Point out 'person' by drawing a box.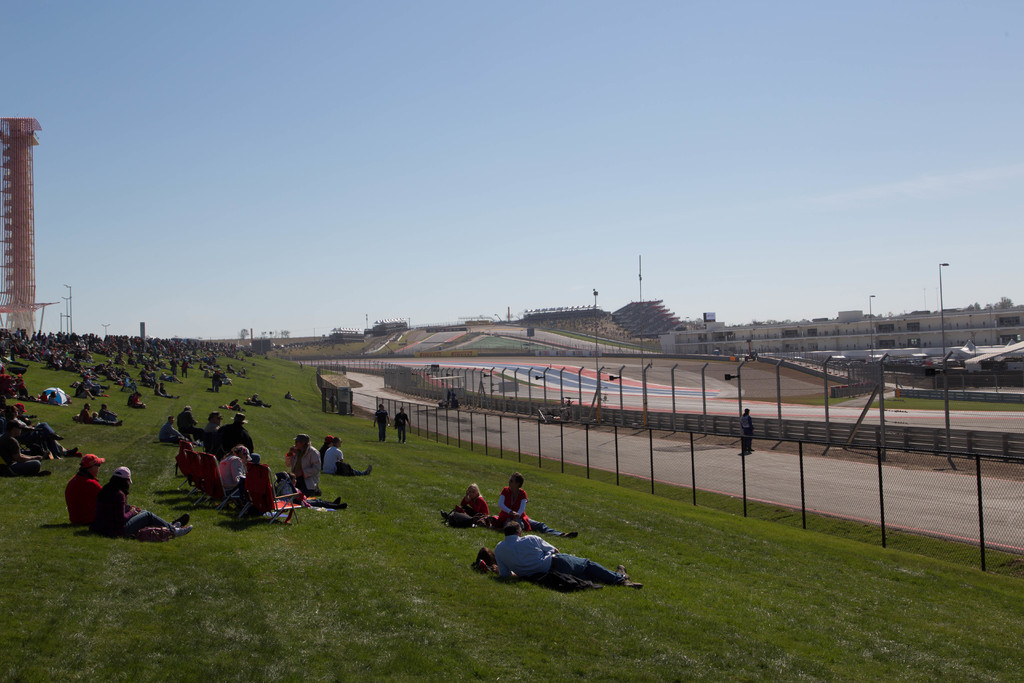
box(372, 404, 392, 441).
